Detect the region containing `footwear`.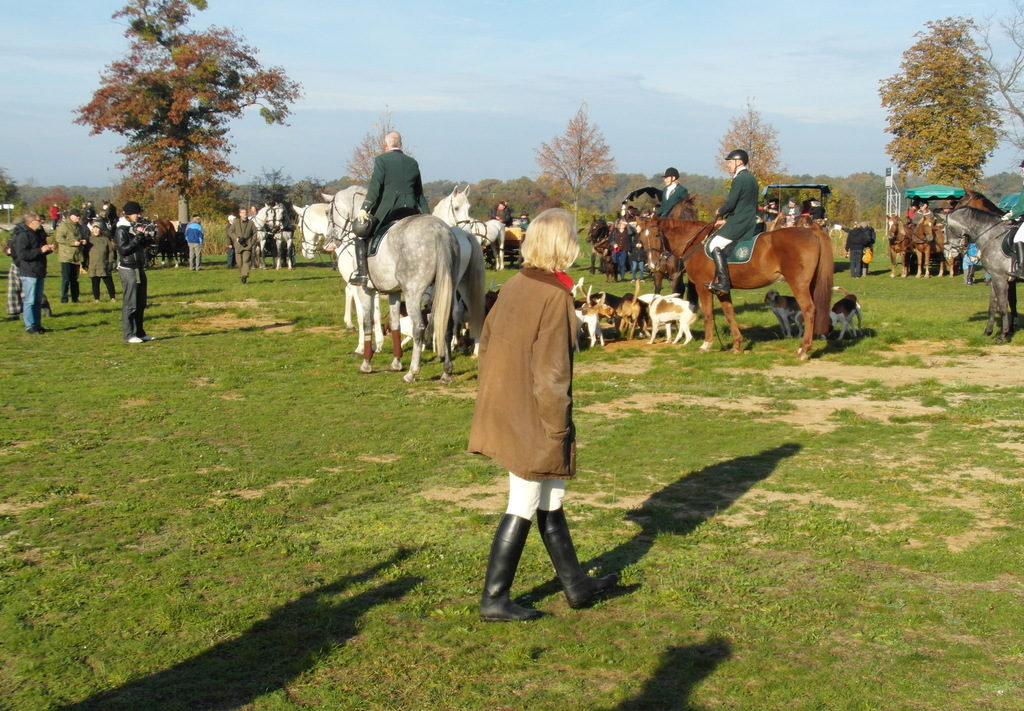
BBox(344, 234, 369, 288).
